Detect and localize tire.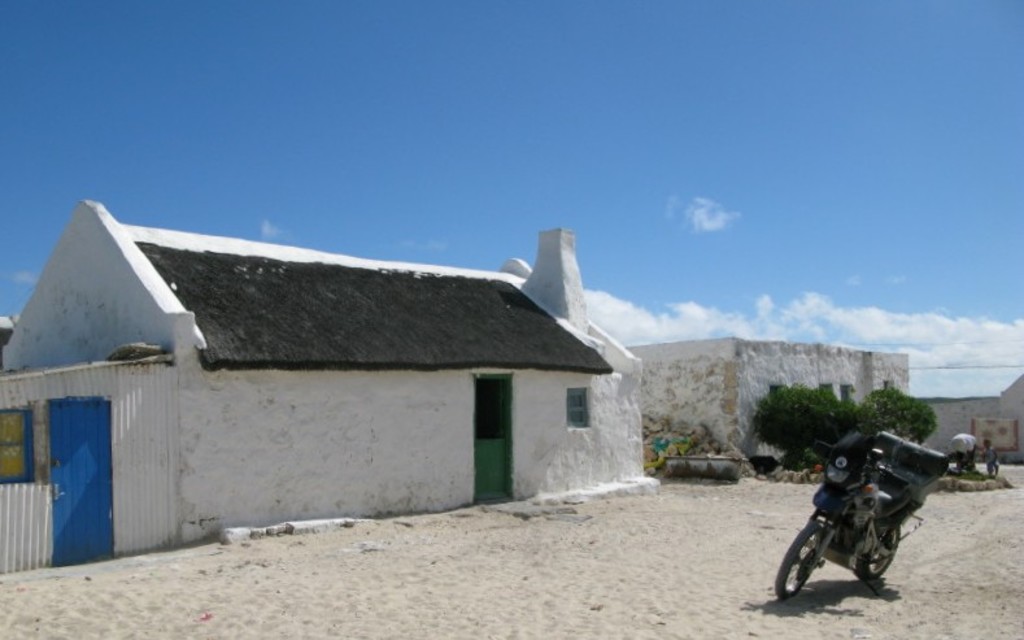
Localized at [x1=857, y1=526, x2=902, y2=582].
